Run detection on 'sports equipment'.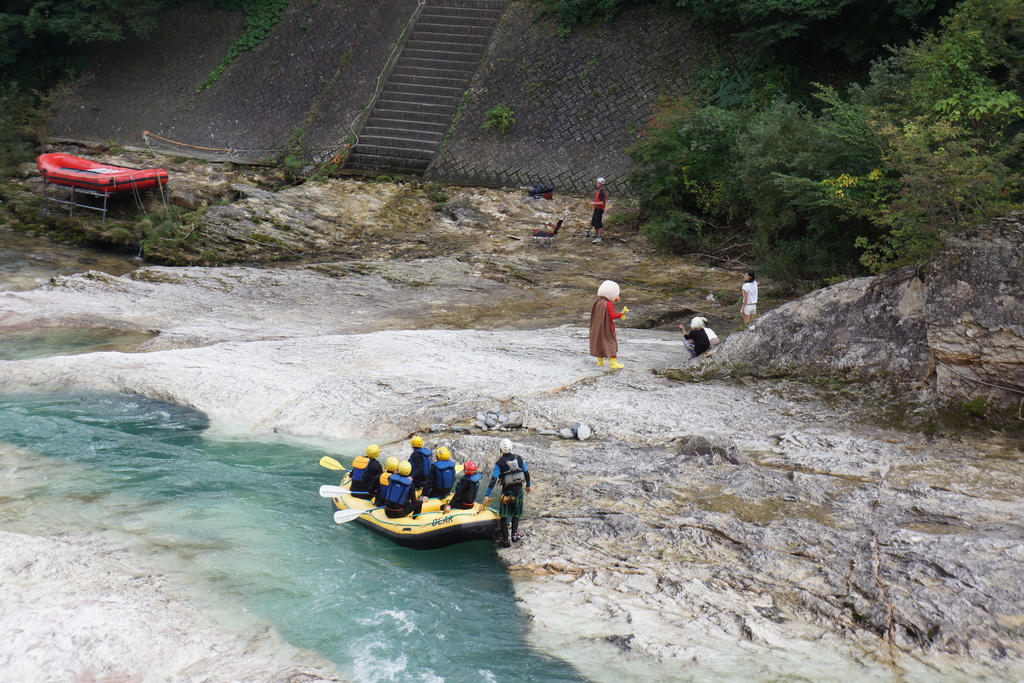
Result: {"left": 497, "top": 435, "right": 513, "bottom": 456}.
